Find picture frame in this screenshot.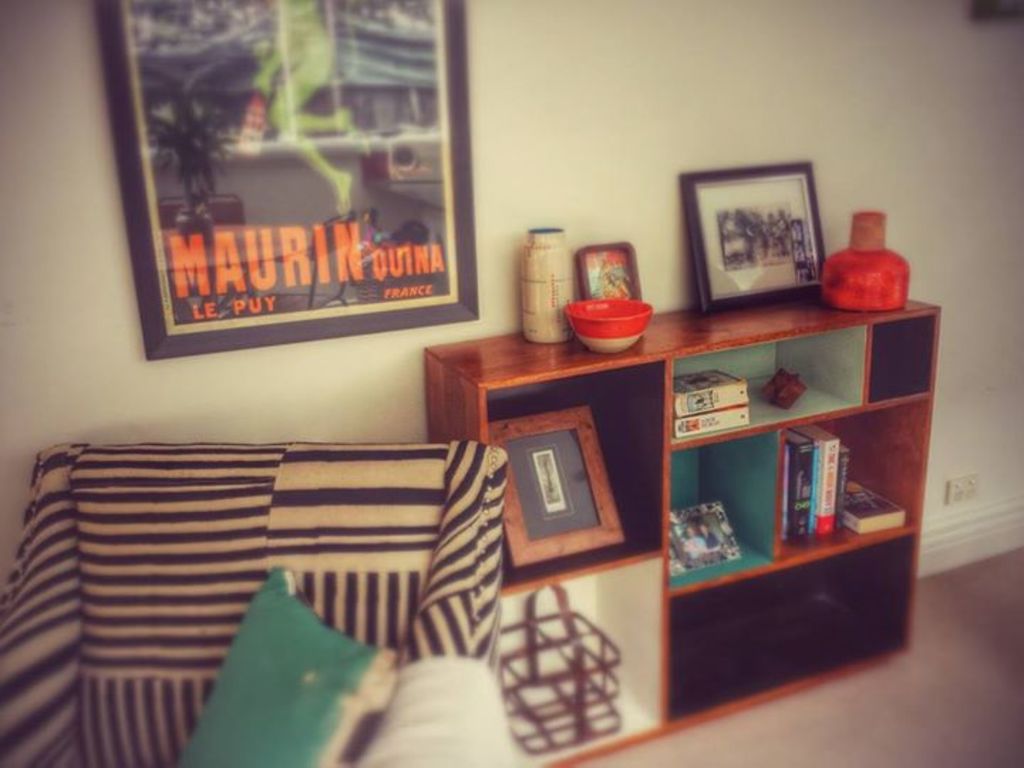
The bounding box for picture frame is bbox=(683, 159, 846, 309).
